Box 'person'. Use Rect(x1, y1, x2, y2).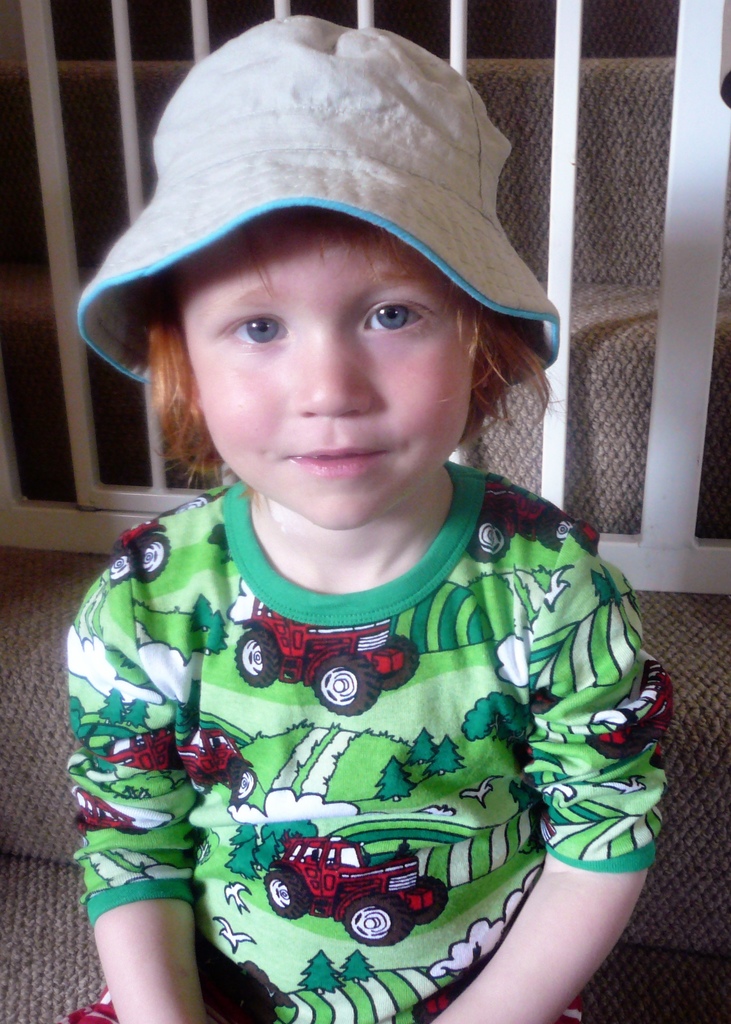
Rect(67, 17, 673, 1023).
